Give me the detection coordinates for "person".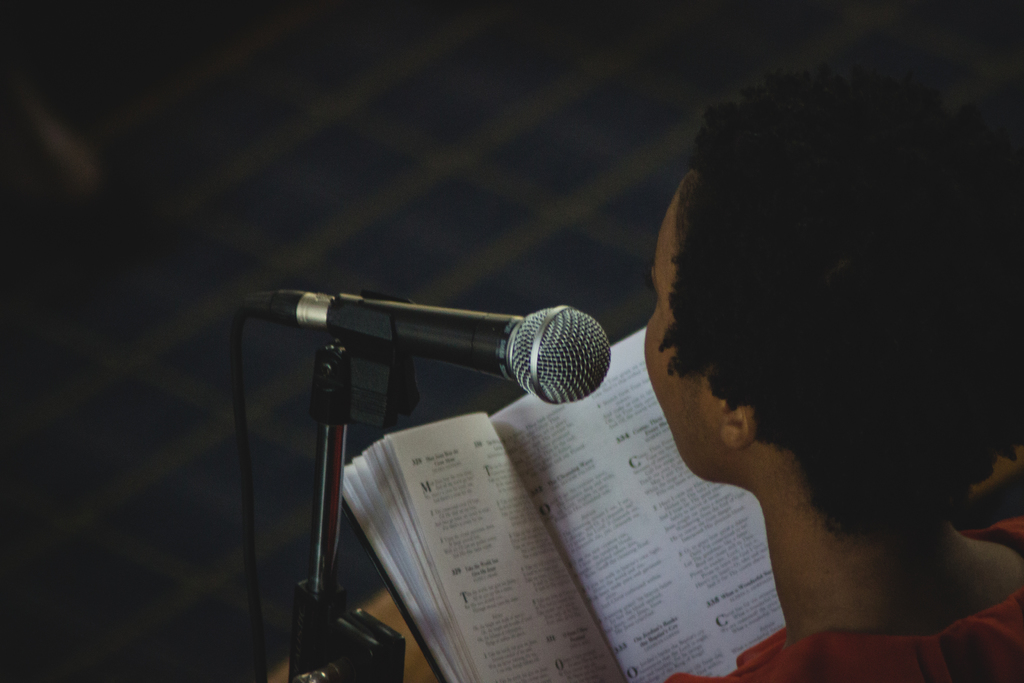
<region>455, 67, 996, 682</region>.
